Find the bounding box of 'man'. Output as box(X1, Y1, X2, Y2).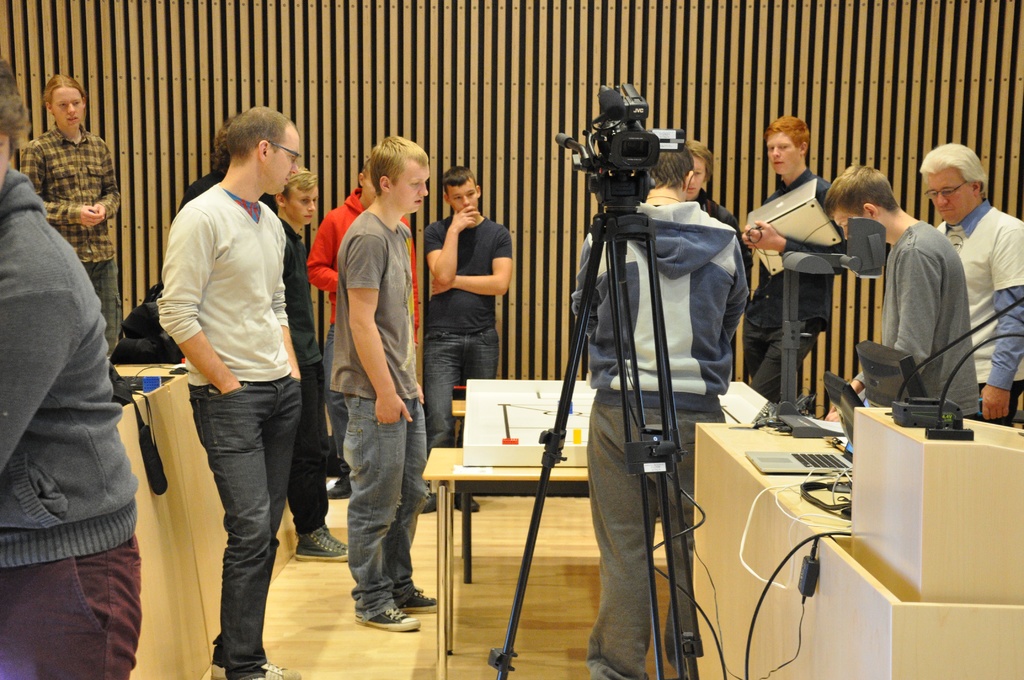
box(264, 169, 351, 560).
